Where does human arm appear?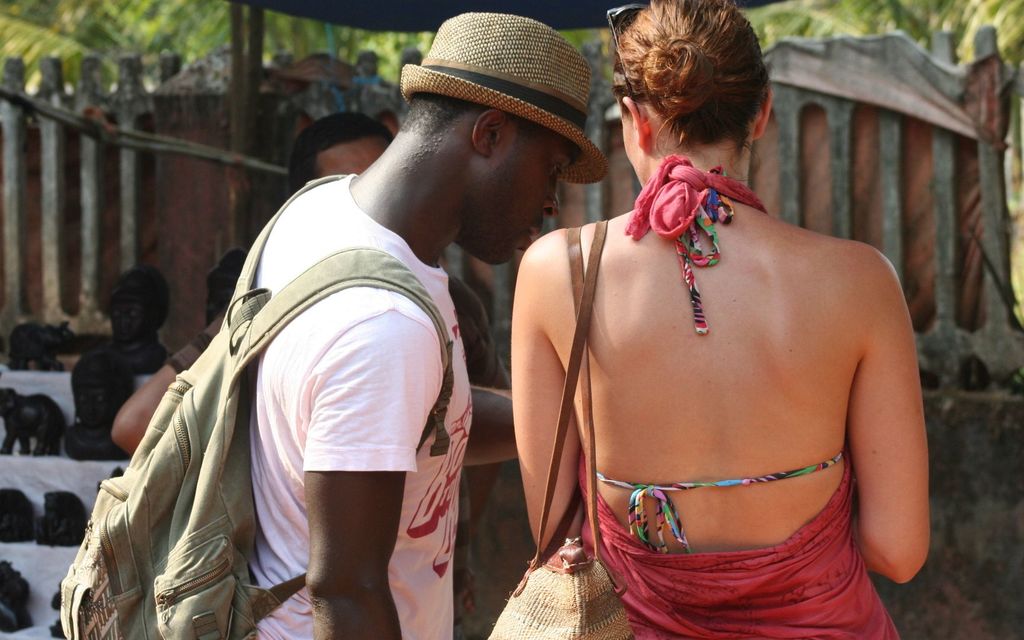
Appears at bbox(99, 309, 216, 464).
